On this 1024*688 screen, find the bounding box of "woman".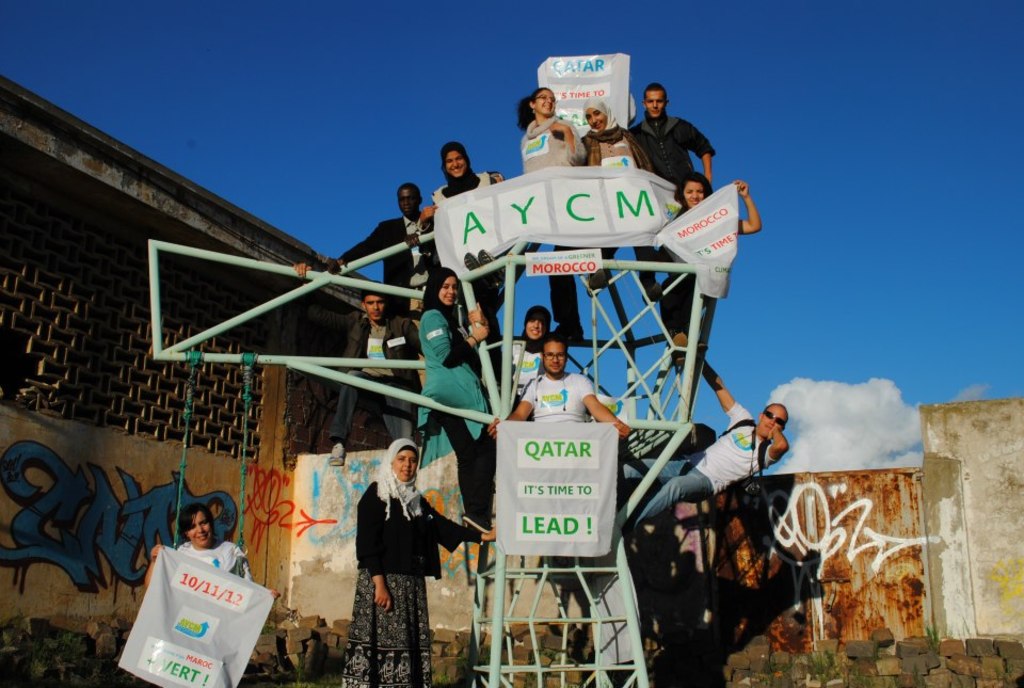
Bounding box: (145,503,287,608).
